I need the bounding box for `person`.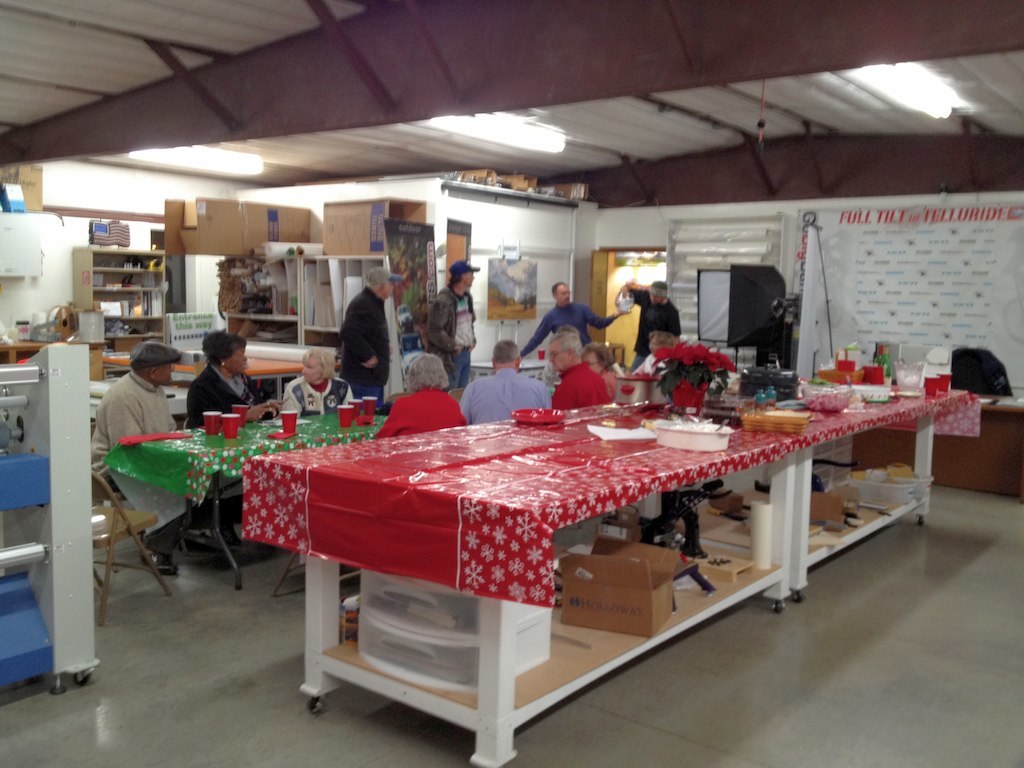
Here it is: bbox=(281, 346, 352, 420).
